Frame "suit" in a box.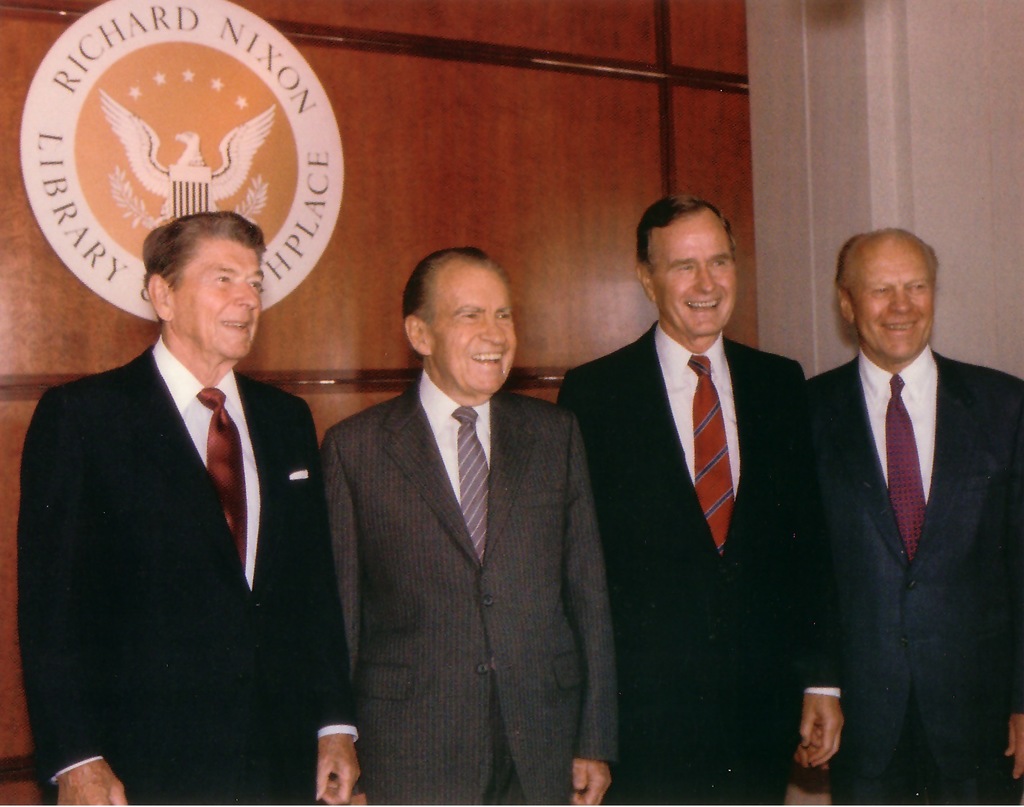
[left=583, top=183, right=845, bottom=806].
